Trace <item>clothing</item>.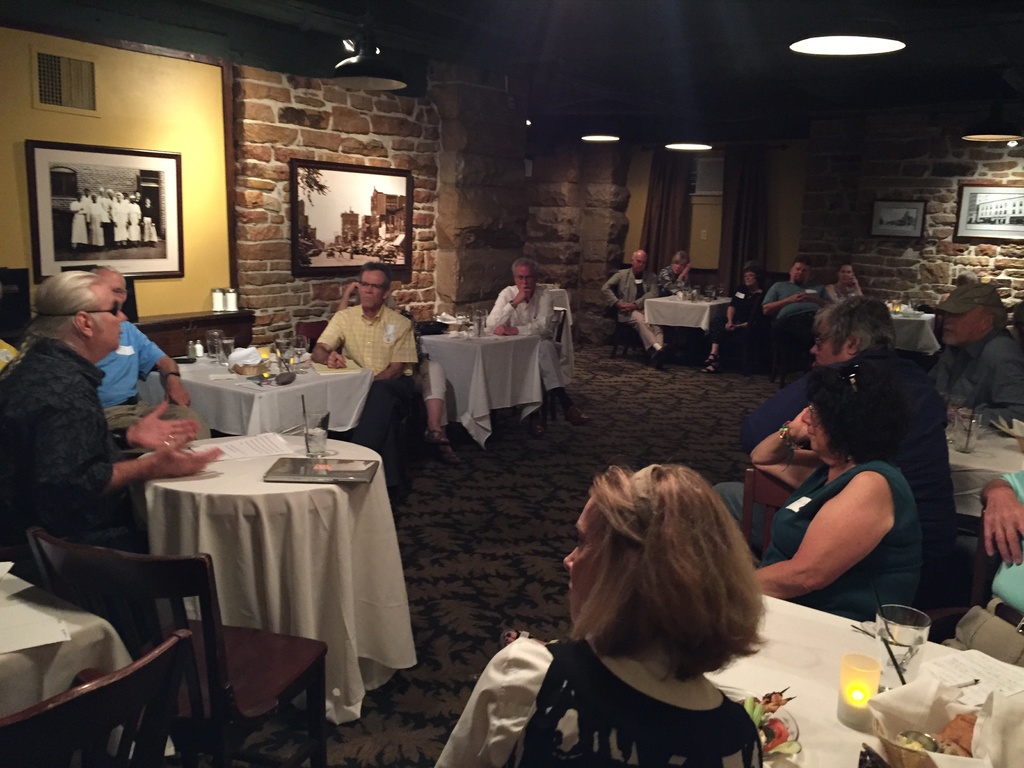
Traced to x1=428, y1=618, x2=766, y2=767.
